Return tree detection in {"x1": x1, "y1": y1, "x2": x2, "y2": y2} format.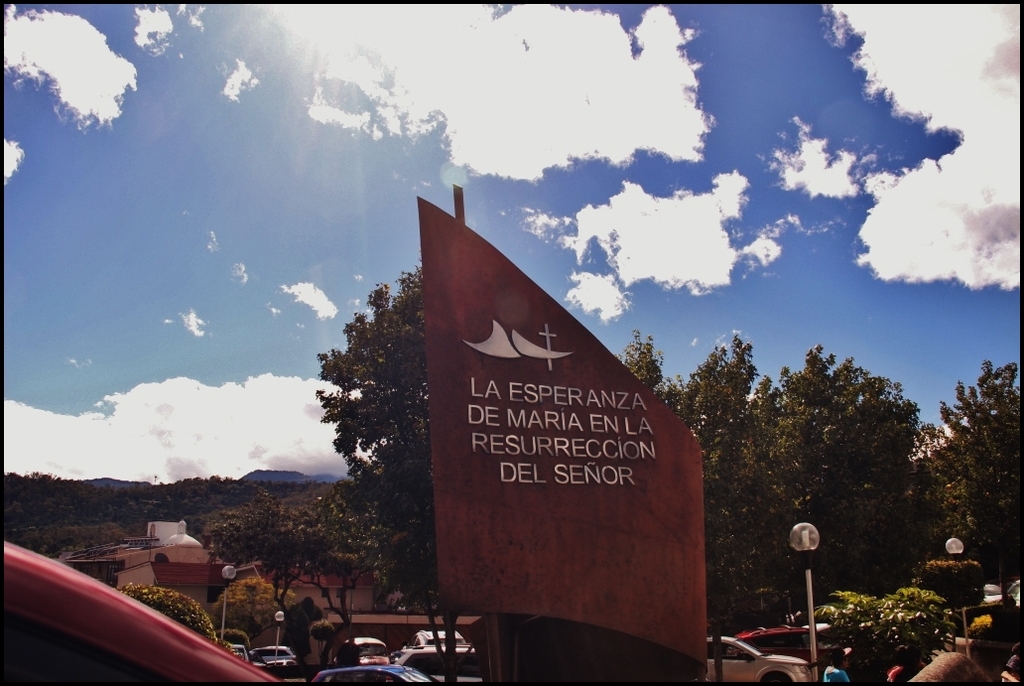
{"x1": 306, "y1": 485, "x2": 372, "y2": 621}.
